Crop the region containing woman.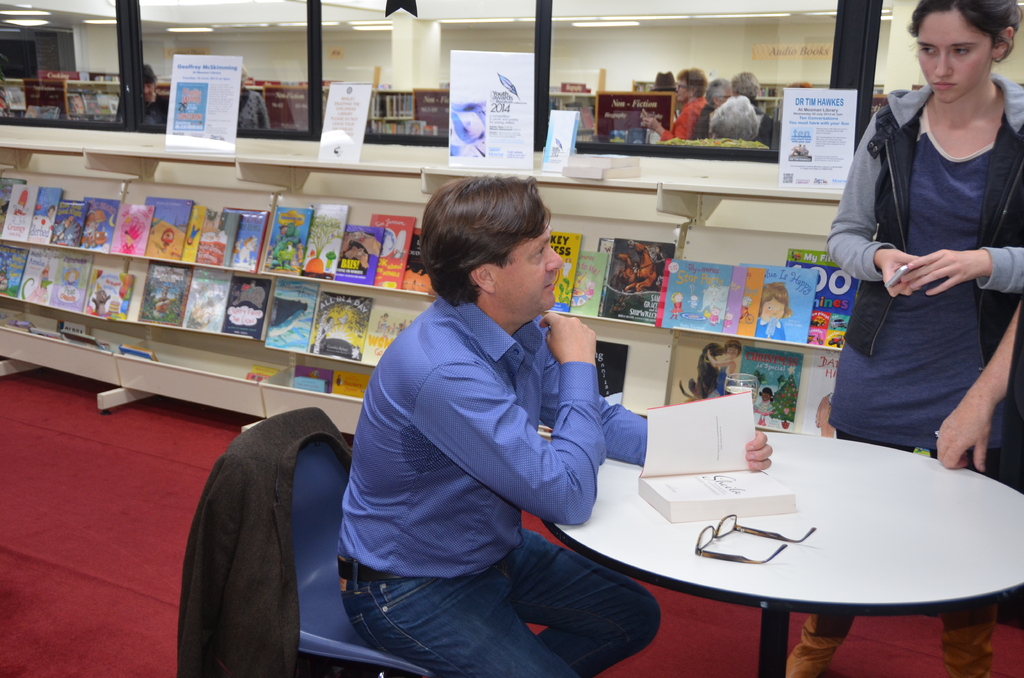
Crop region: {"left": 635, "top": 63, "right": 708, "bottom": 144}.
